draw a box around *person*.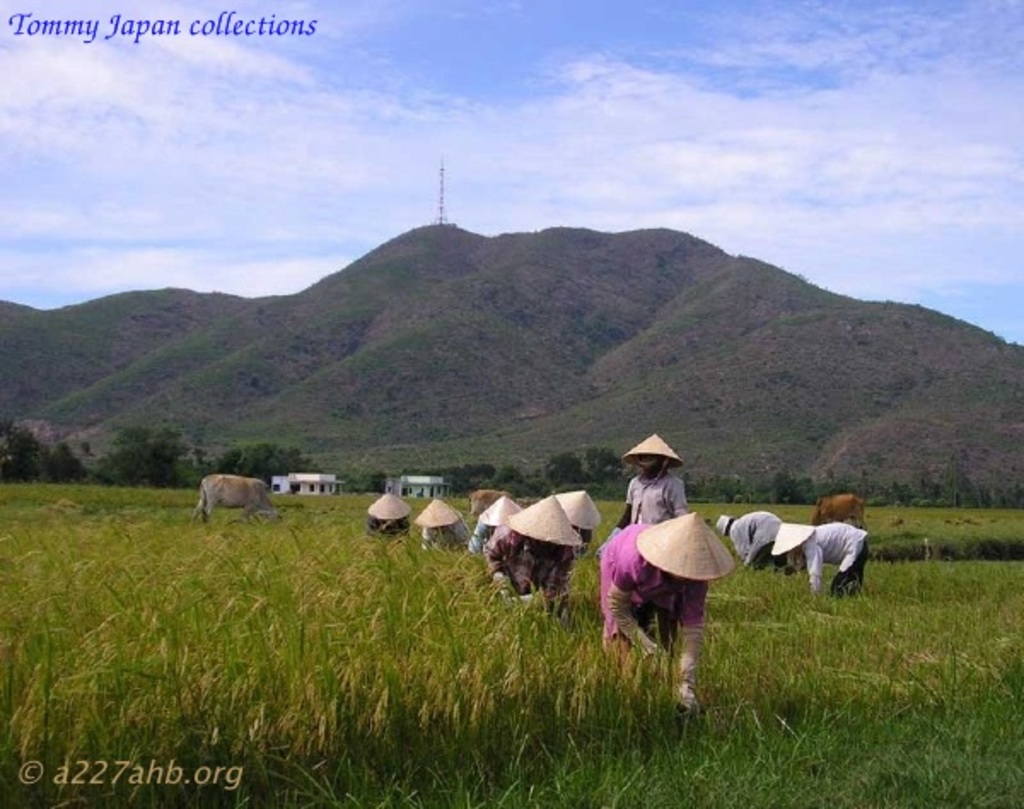
crop(604, 435, 683, 553).
